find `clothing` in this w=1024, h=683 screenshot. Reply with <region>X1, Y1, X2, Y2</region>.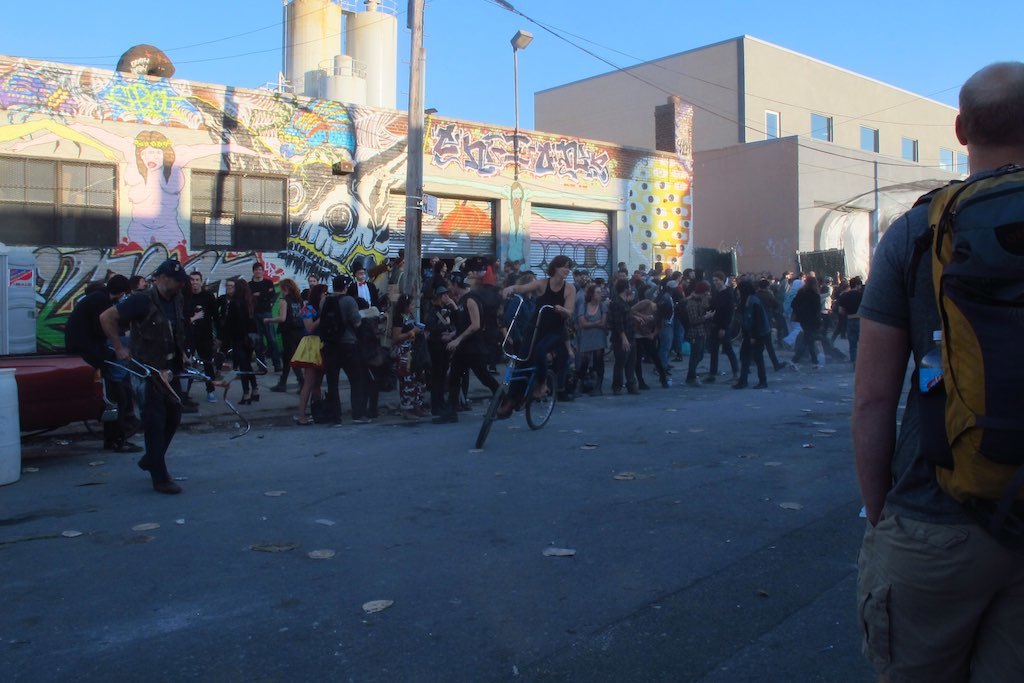
<region>637, 287, 656, 301</region>.
